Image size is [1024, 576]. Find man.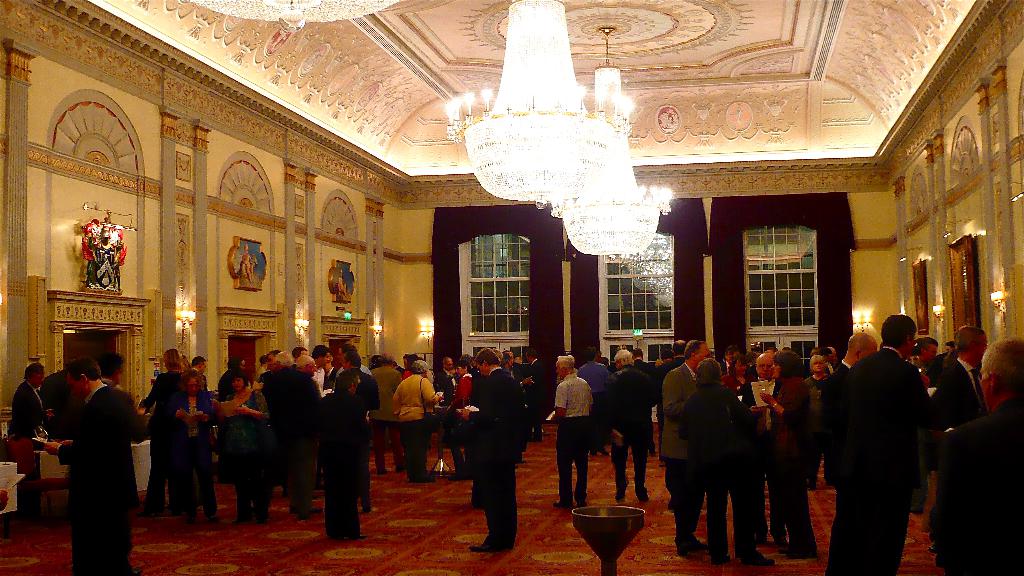
box(843, 315, 933, 575).
